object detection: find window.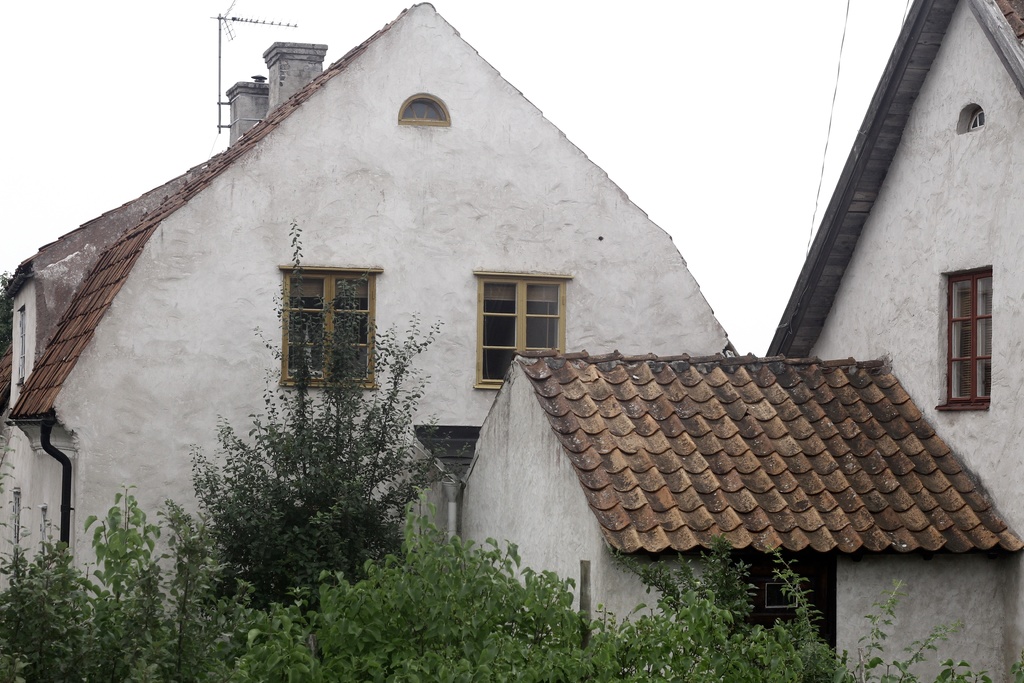
box(932, 265, 991, 411).
